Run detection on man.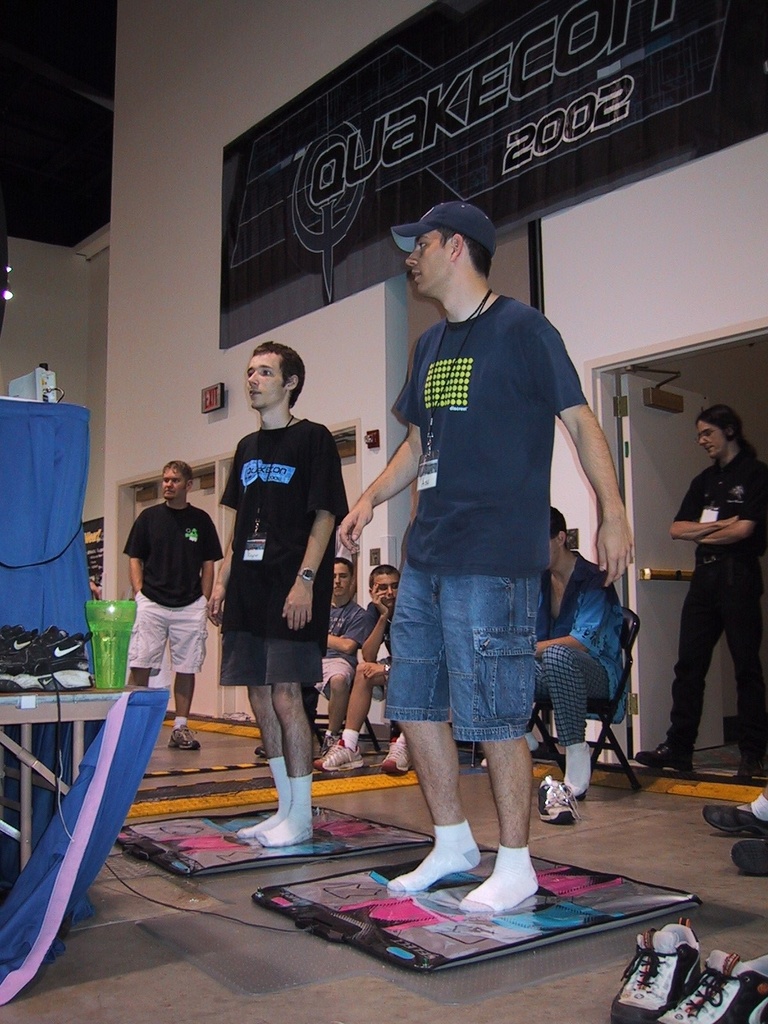
Result: (left=637, top=405, right=767, bottom=776).
